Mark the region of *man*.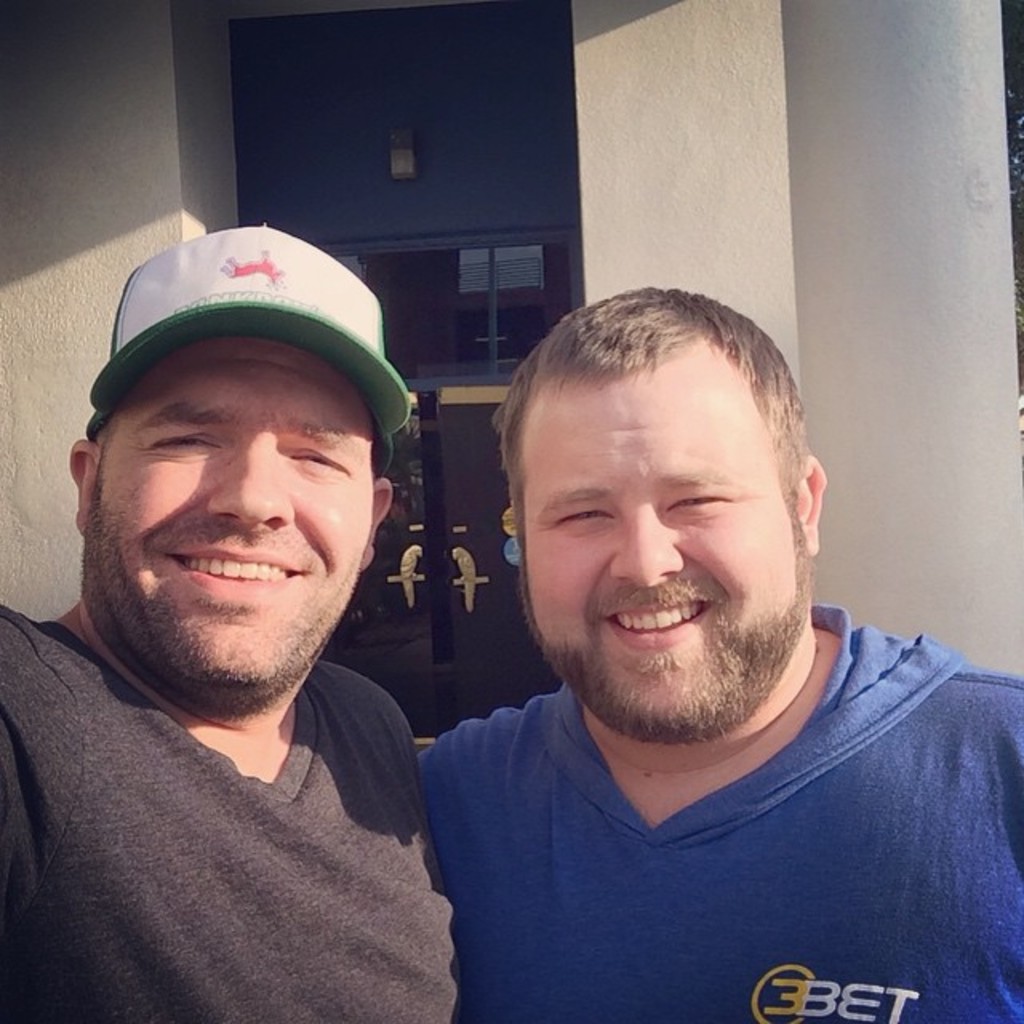
Region: 325:258:1023:1016.
